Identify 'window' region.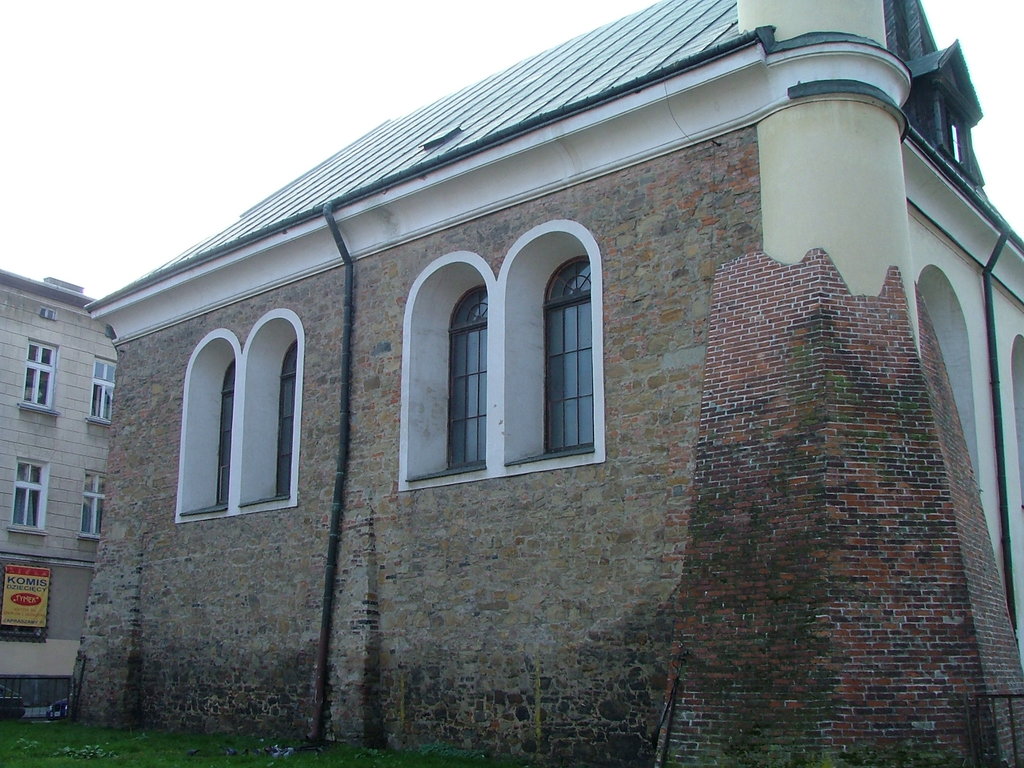
Region: x1=451, y1=291, x2=489, y2=458.
